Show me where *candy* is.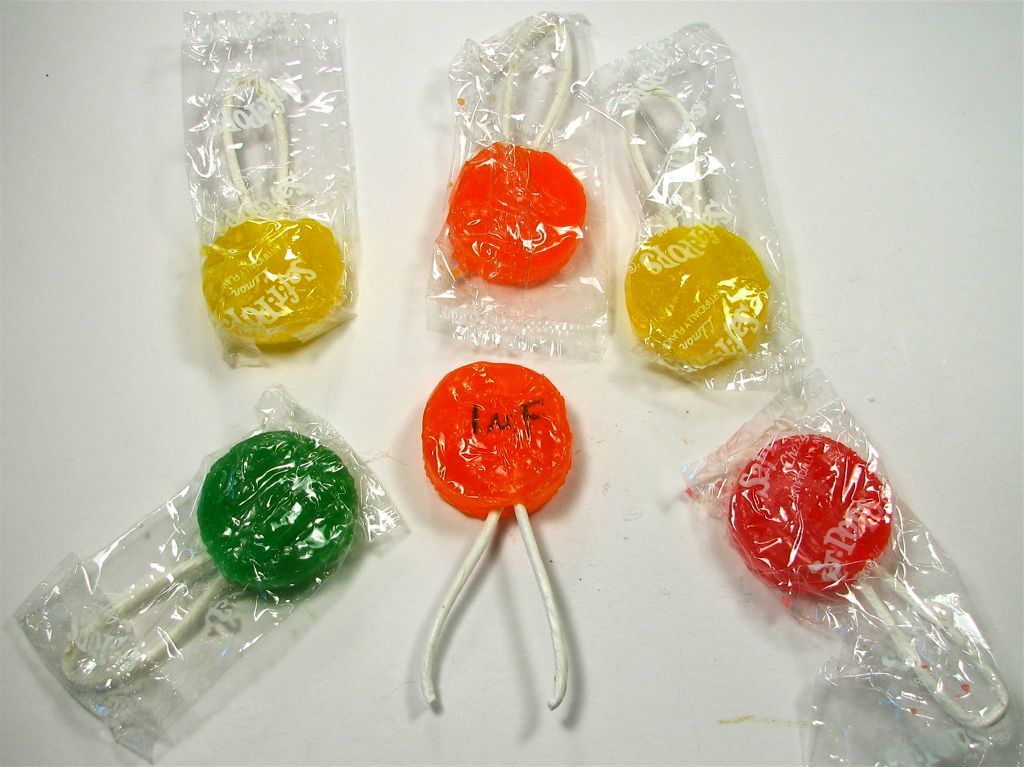
*candy* is at detection(421, 363, 572, 525).
